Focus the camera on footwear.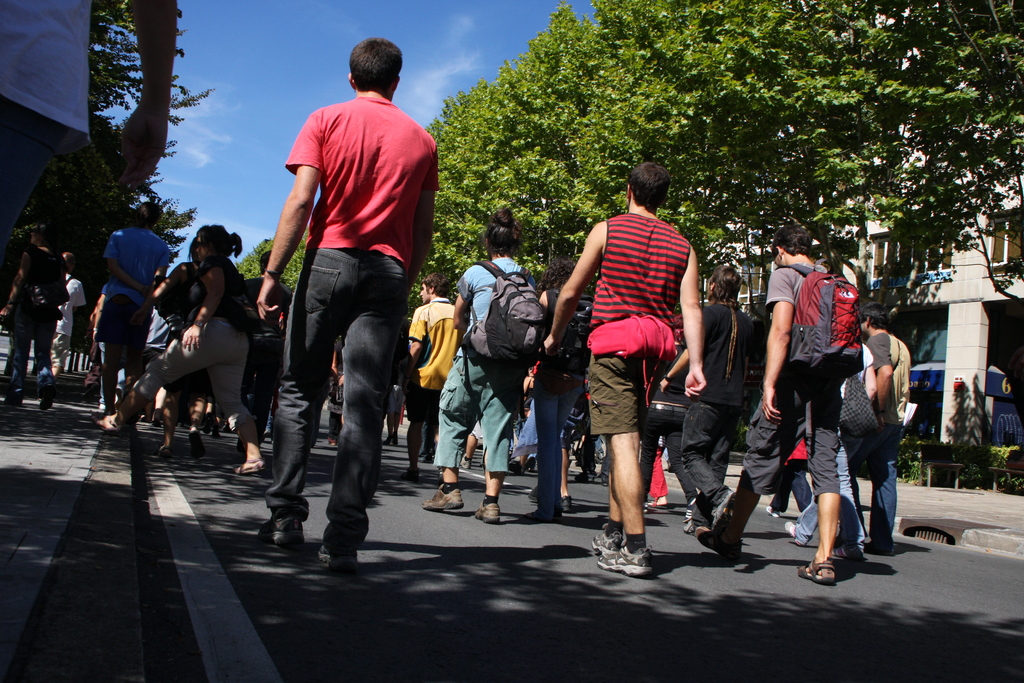
Focus region: left=253, top=511, right=305, bottom=549.
